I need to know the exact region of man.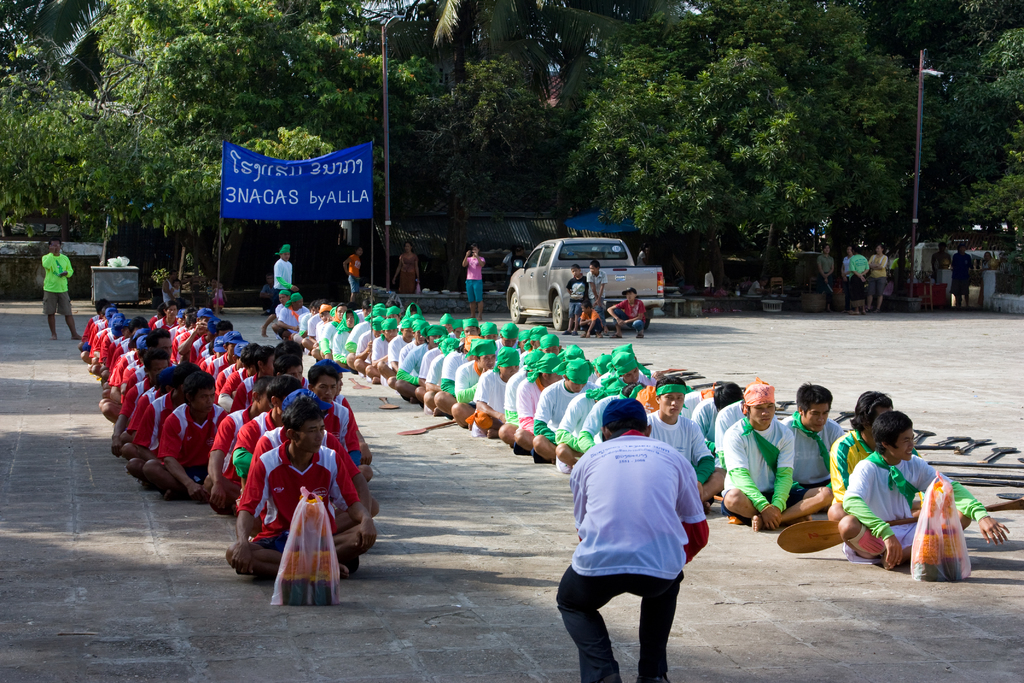
Region: region(563, 397, 708, 682).
